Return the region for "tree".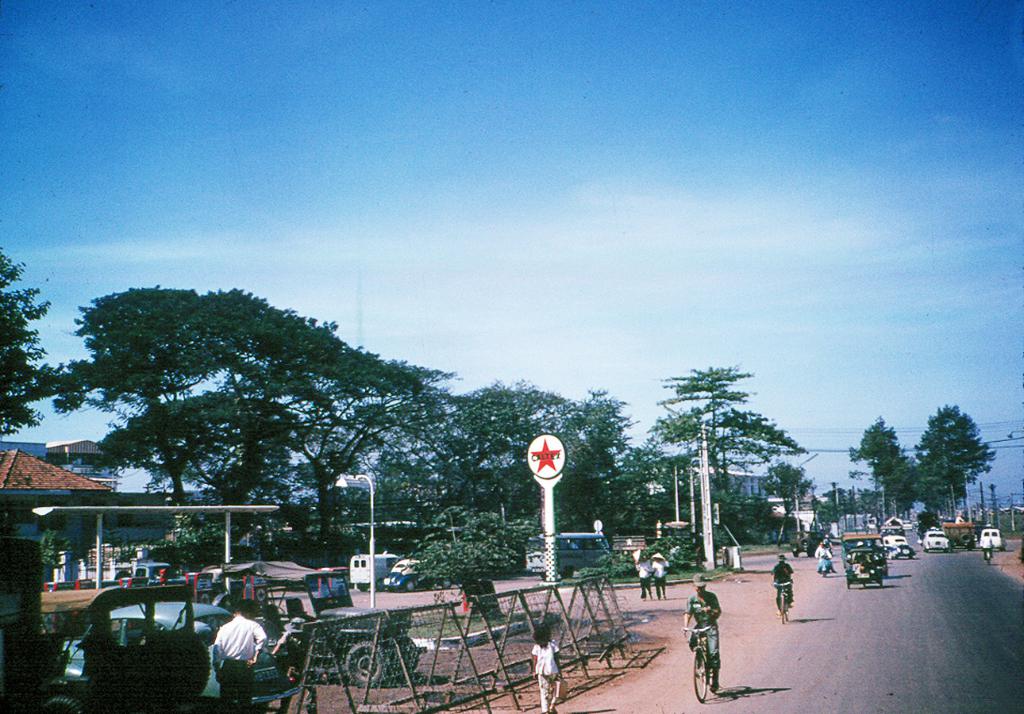
{"left": 0, "top": 253, "right": 76, "bottom": 449}.
